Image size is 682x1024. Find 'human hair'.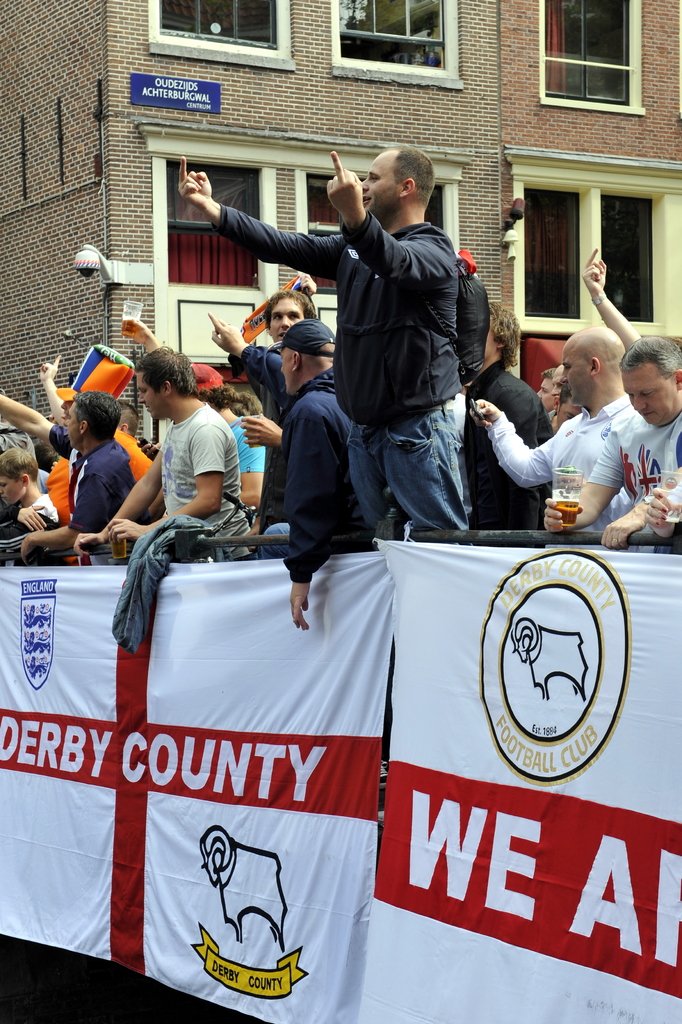
rect(75, 388, 124, 438).
